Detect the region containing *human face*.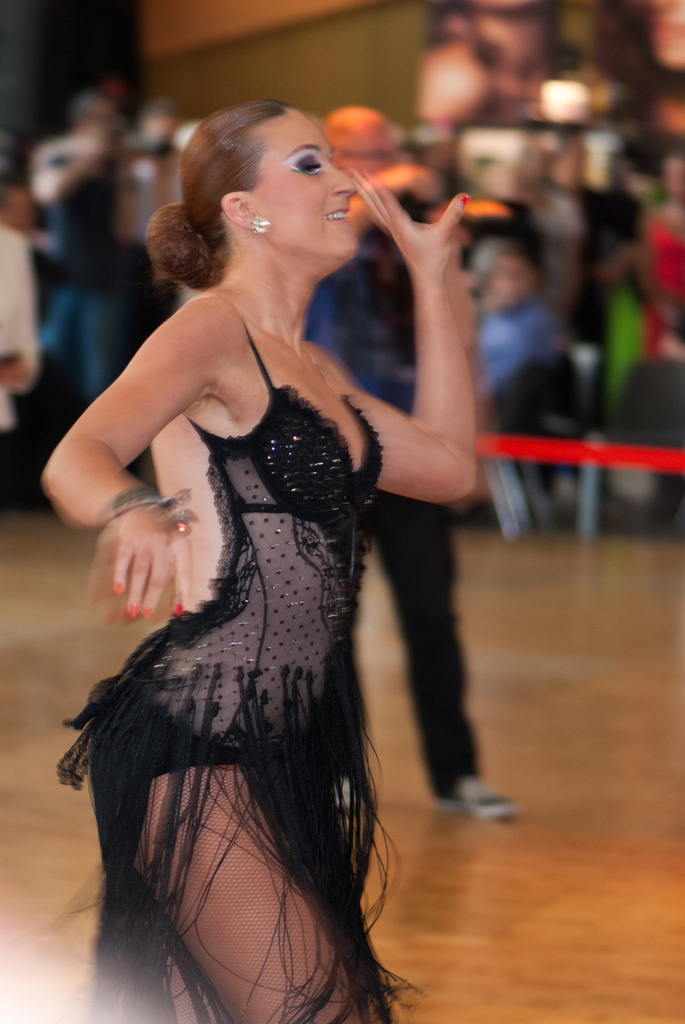
x1=253, y1=106, x2=359, y2=264.
